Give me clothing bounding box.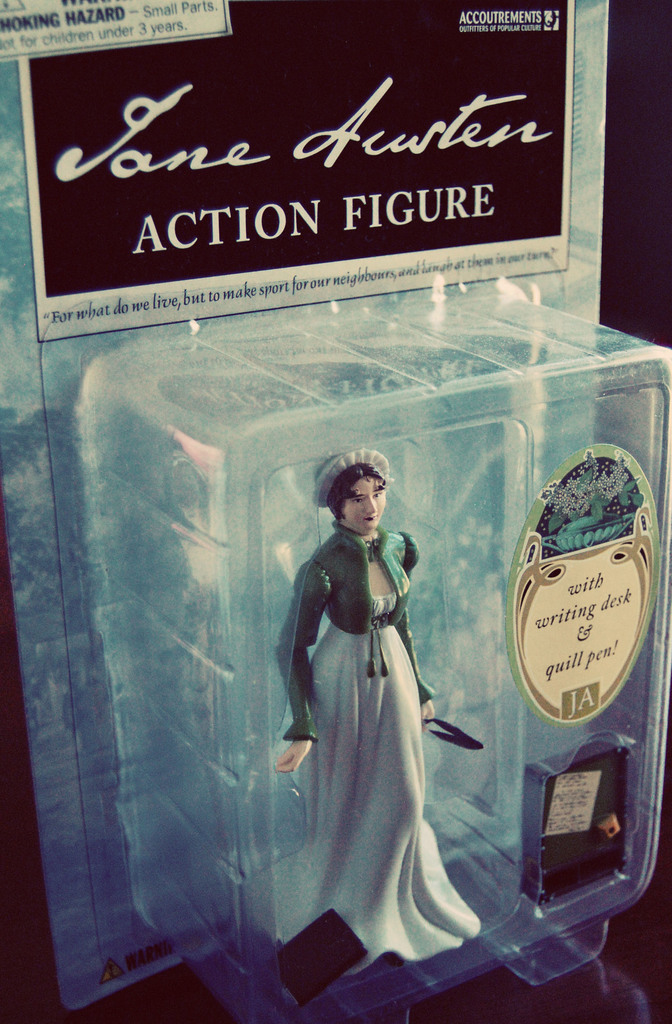
{"left": 276, "top": 483, "right": 472, "bottom": 970}.
